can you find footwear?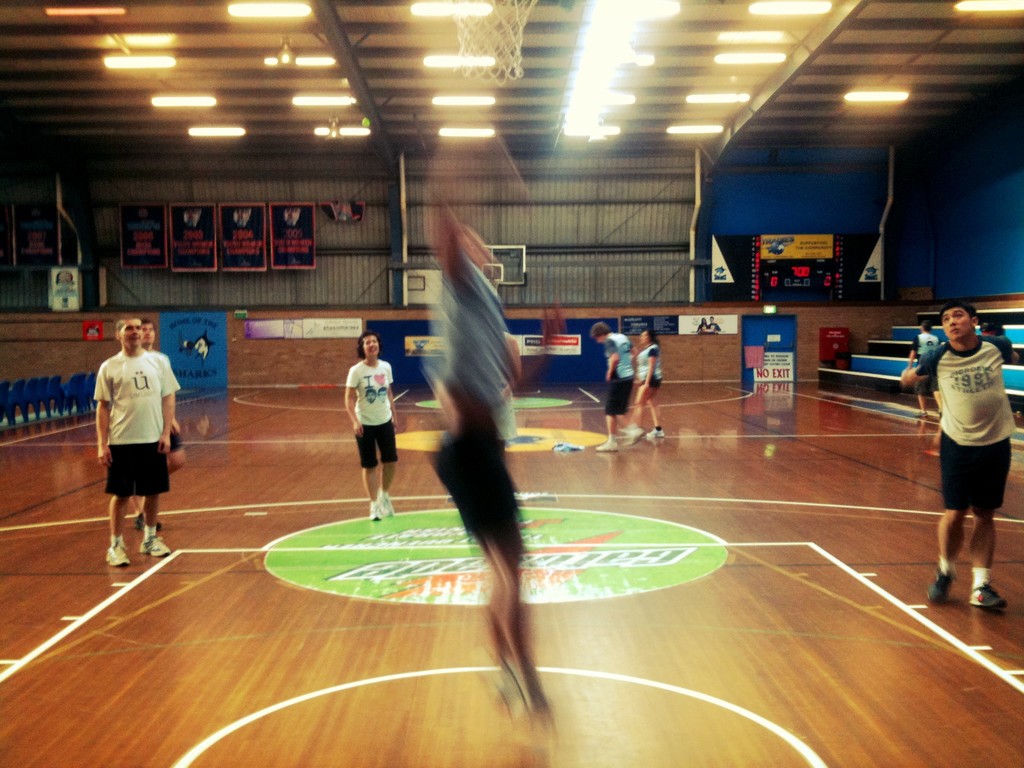
Yes, bounding box: <box>139,535,172,559</box>.
